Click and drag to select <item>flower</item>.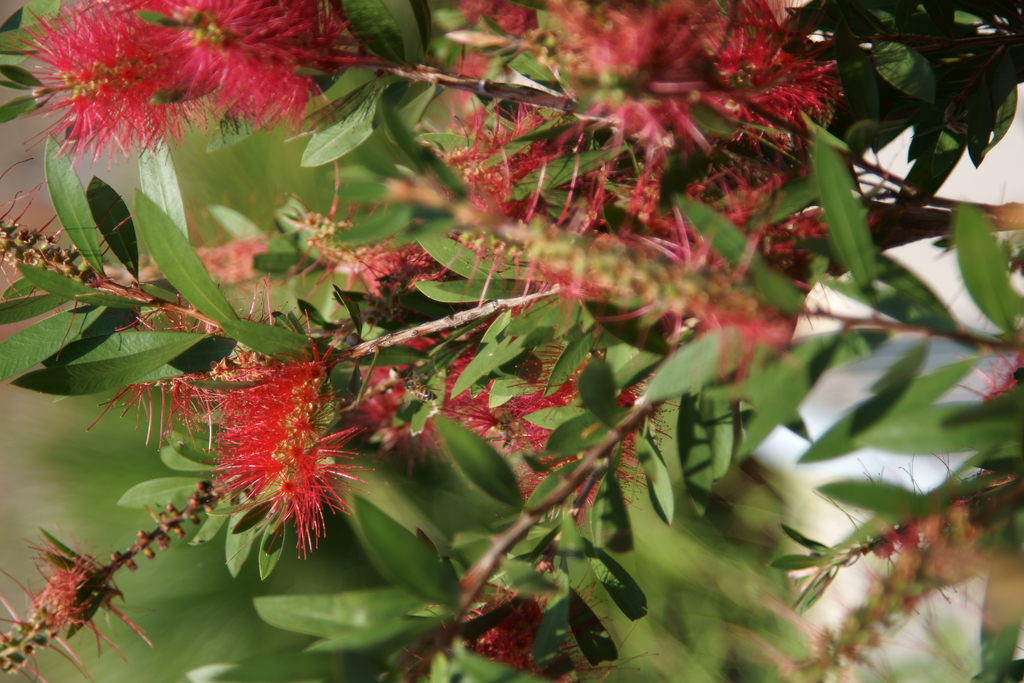
Selection: left=0, top=523, right=147, bottom=682.
